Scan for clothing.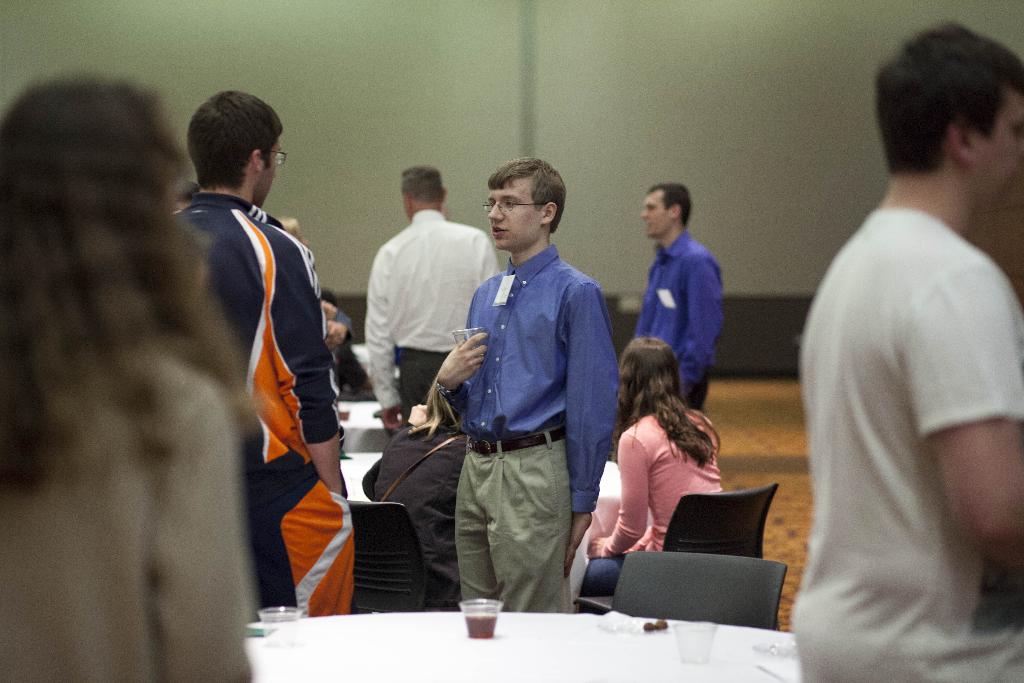
Scan result: bbox(458, 245, 618, 614).
